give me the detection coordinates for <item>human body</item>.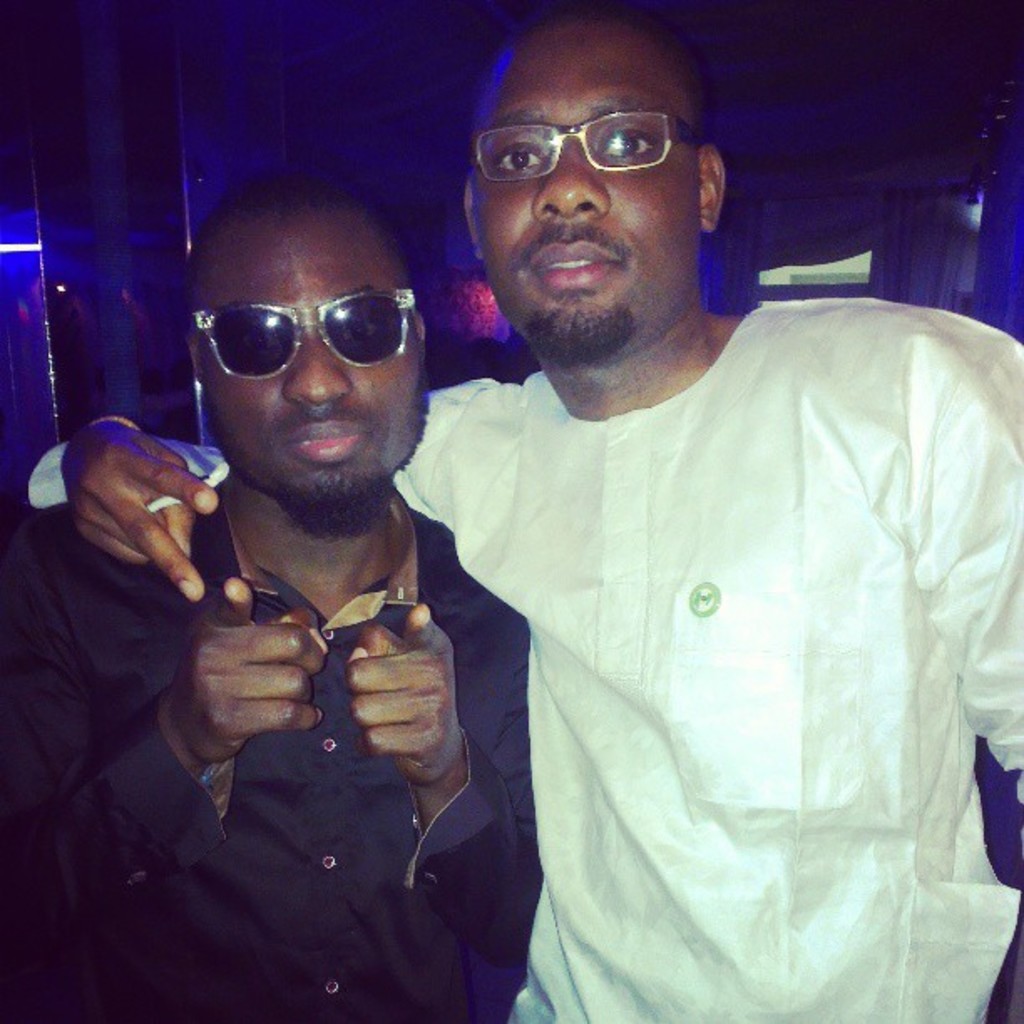
52/305/1022/1022.
